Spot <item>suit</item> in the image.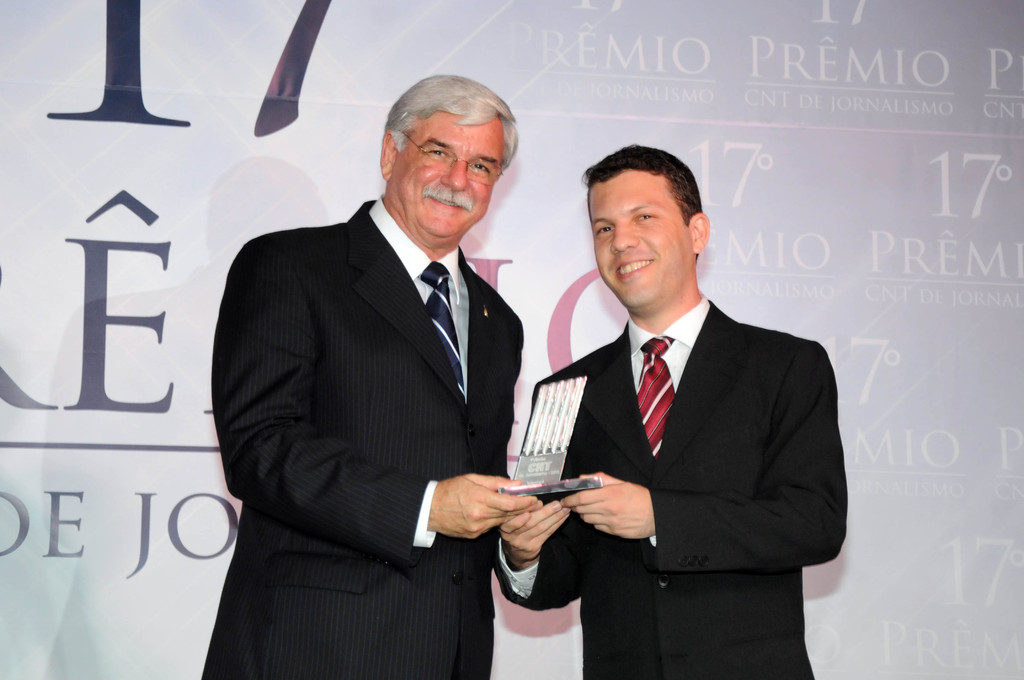
<item>suit</item> found at [x1=200, y1=195, x2=515, y2=676].
